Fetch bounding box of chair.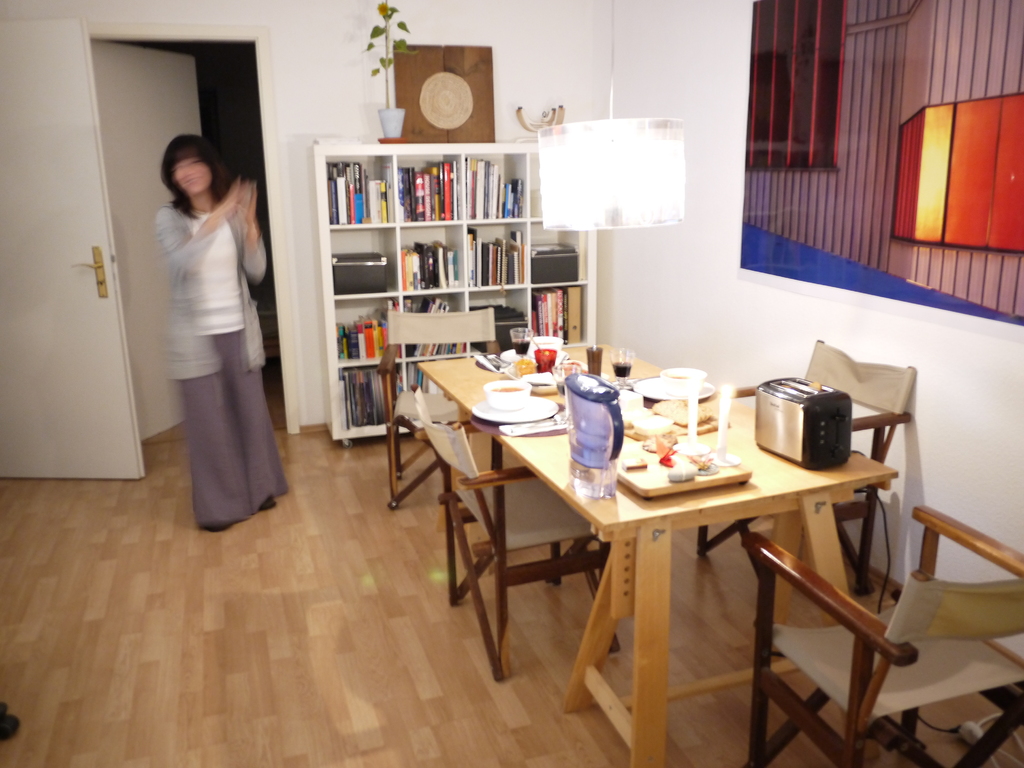
Bbox: (408, 382, 623, 681).
